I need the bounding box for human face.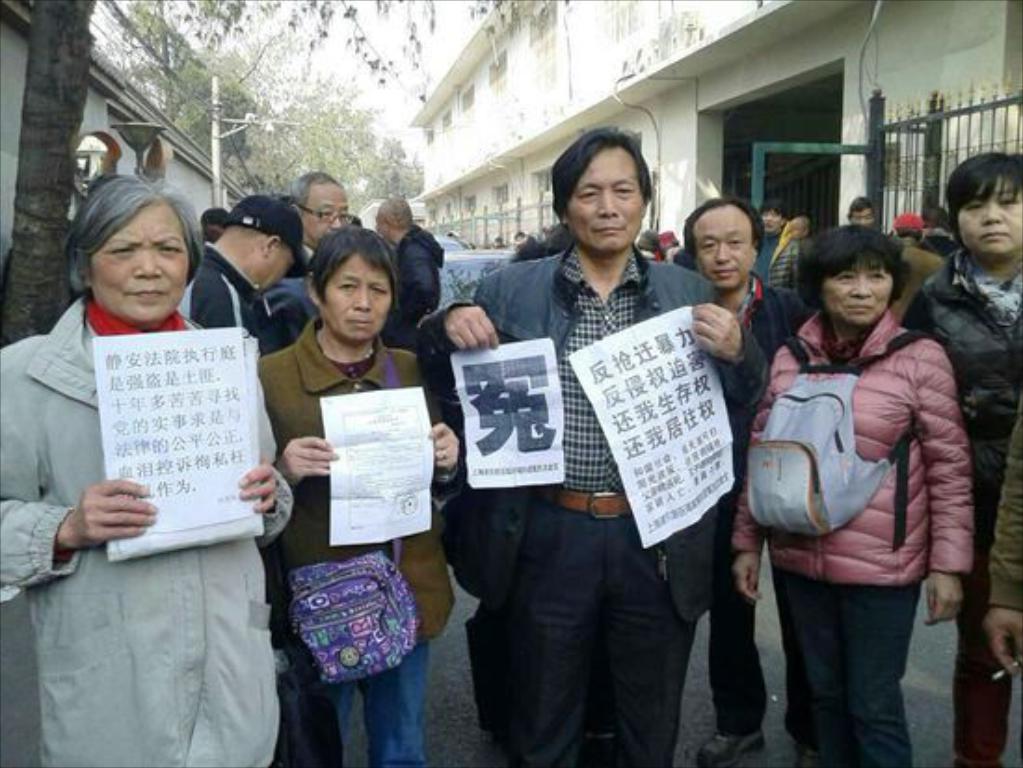
Here it is: [253,249,294,288].
